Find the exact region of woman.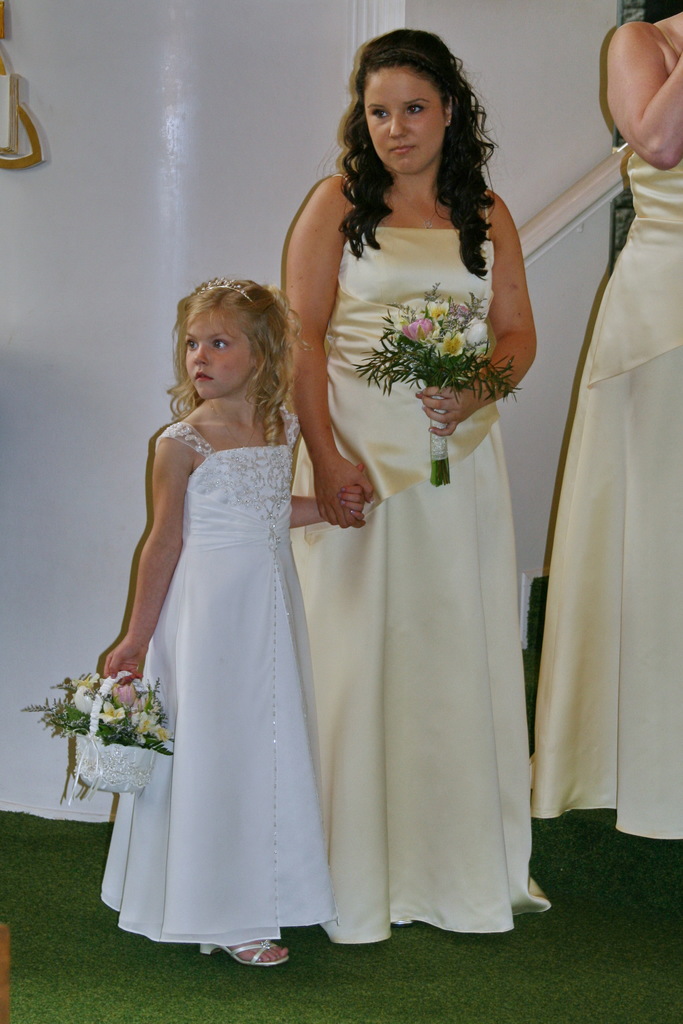
Exact region: left=529, top=0, right=682, bottom=844.
